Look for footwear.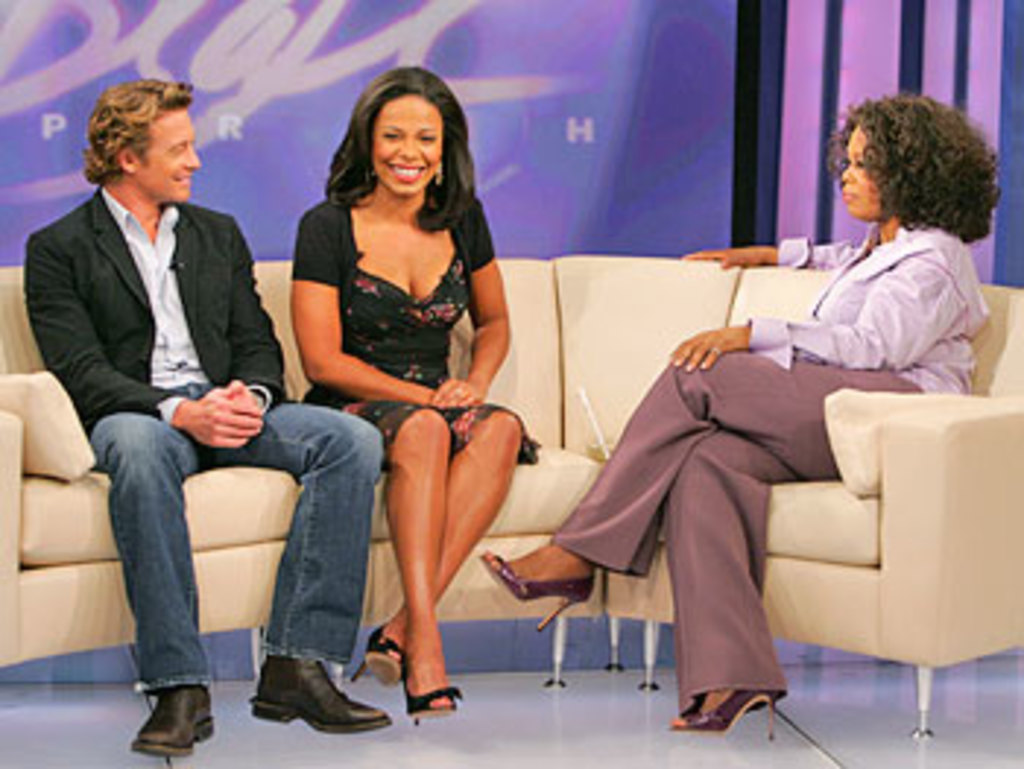
Found: BBox(135, 684, 217, 751).
